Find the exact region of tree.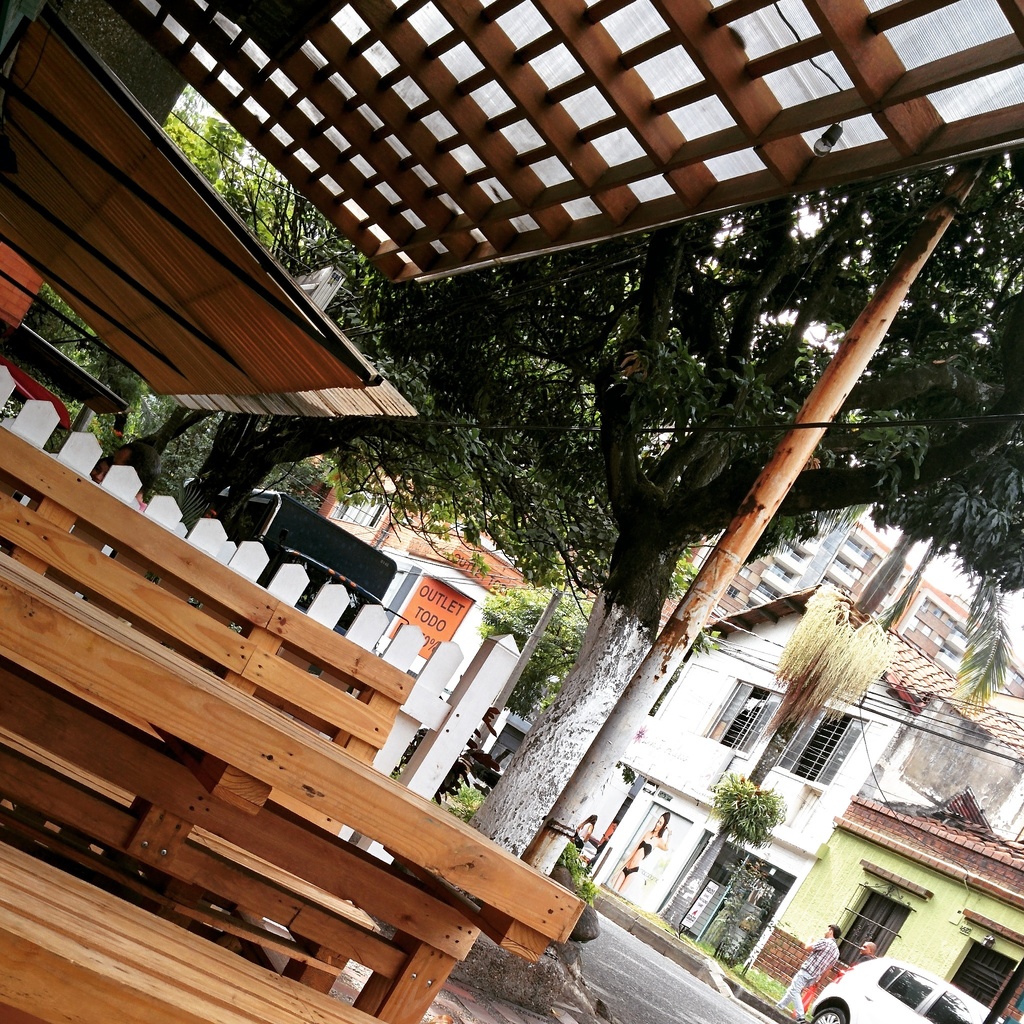
Exact region: <region>468, 576, 628, 723</region>.
